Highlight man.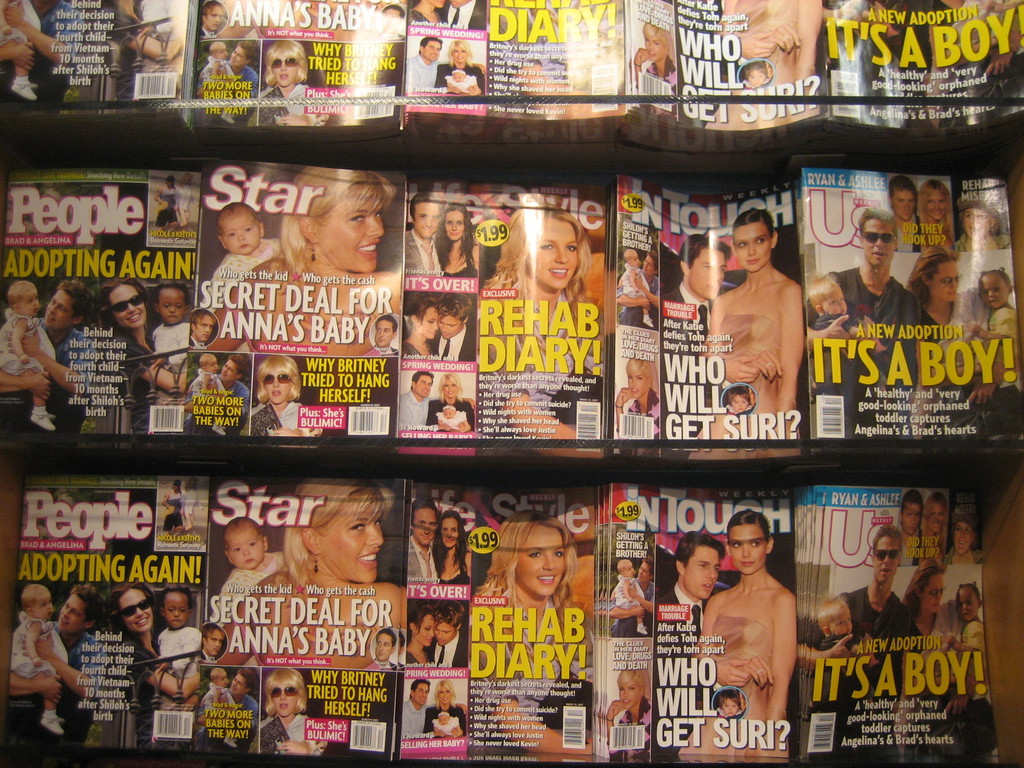
Highlighted region: [609,245,660,333].
